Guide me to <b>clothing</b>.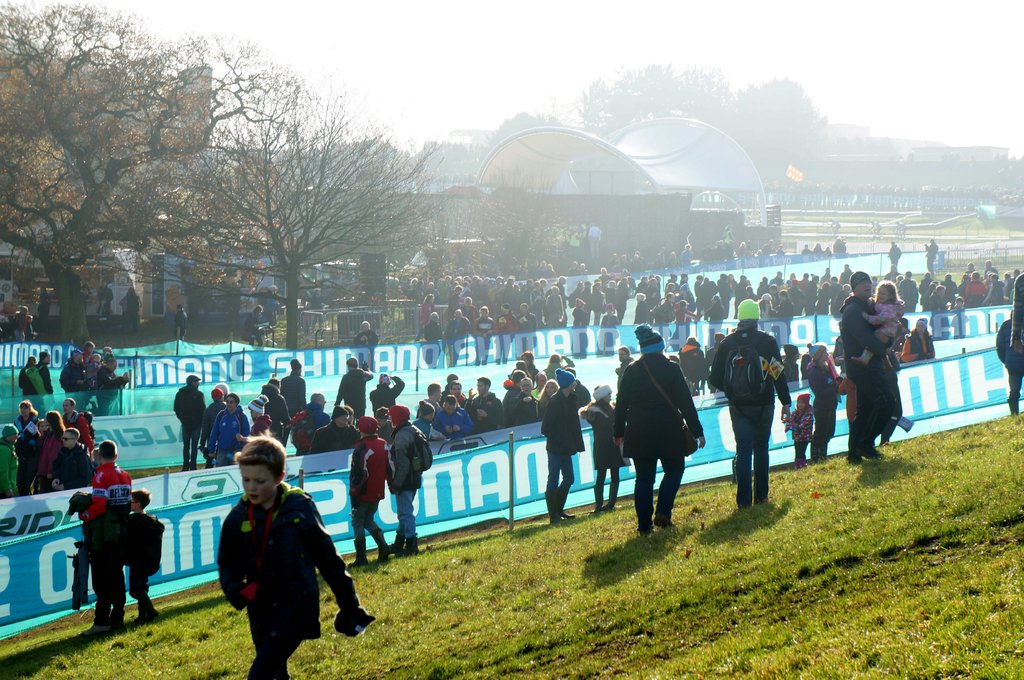
Guidance: <bbox>991, 313, 1023, 397</bbox>.
